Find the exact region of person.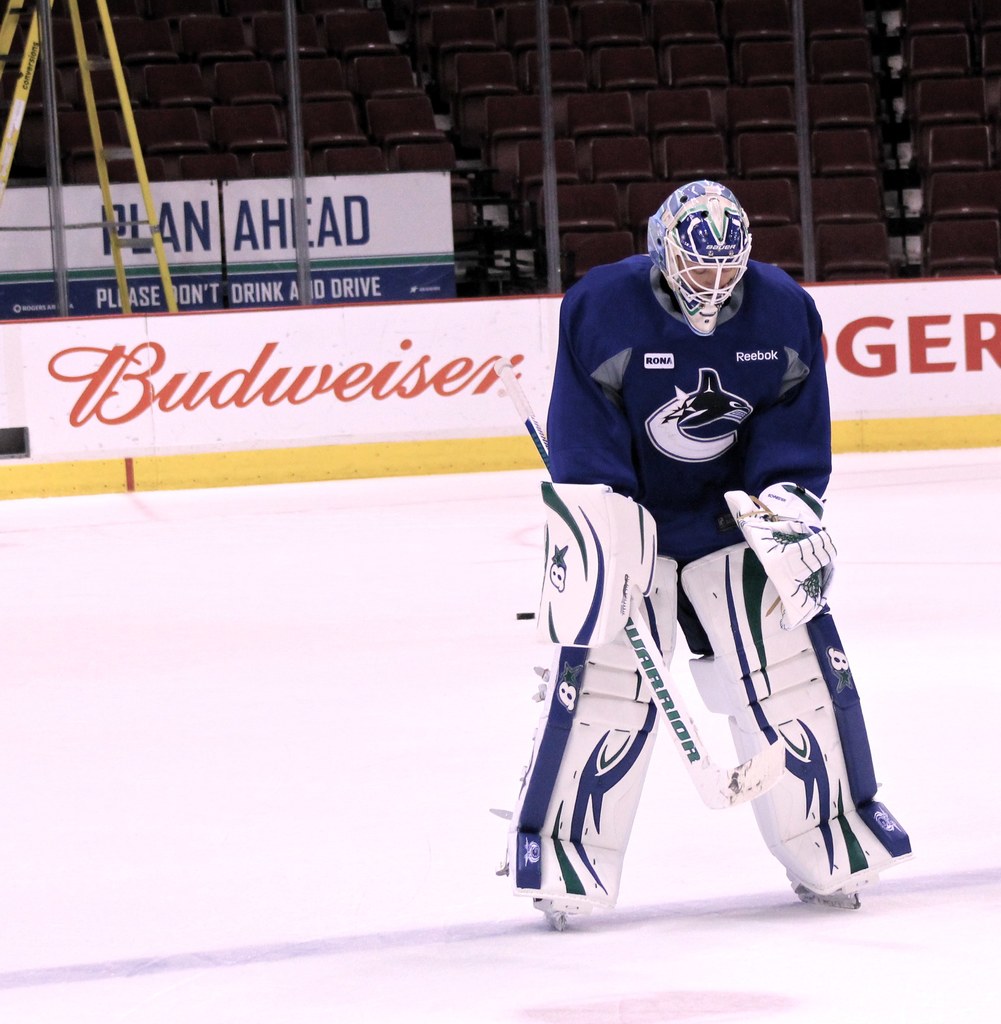
Exact region: crop(537, 170, 850, 939).
